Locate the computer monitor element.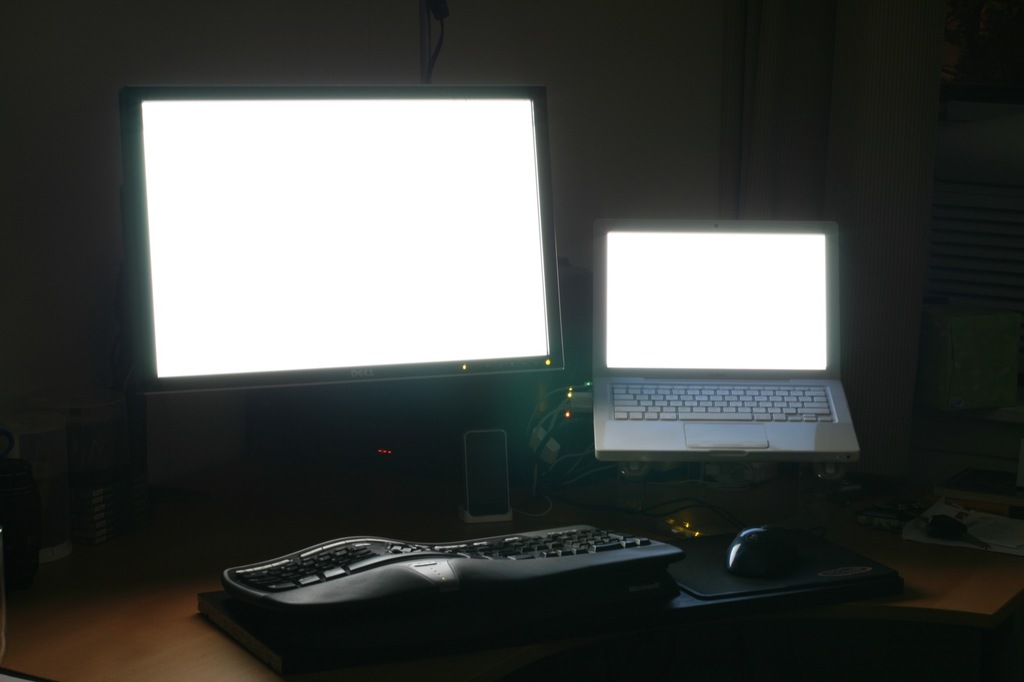
Element bbox: [x1=125, y1=84, x2=570, y2=484].
